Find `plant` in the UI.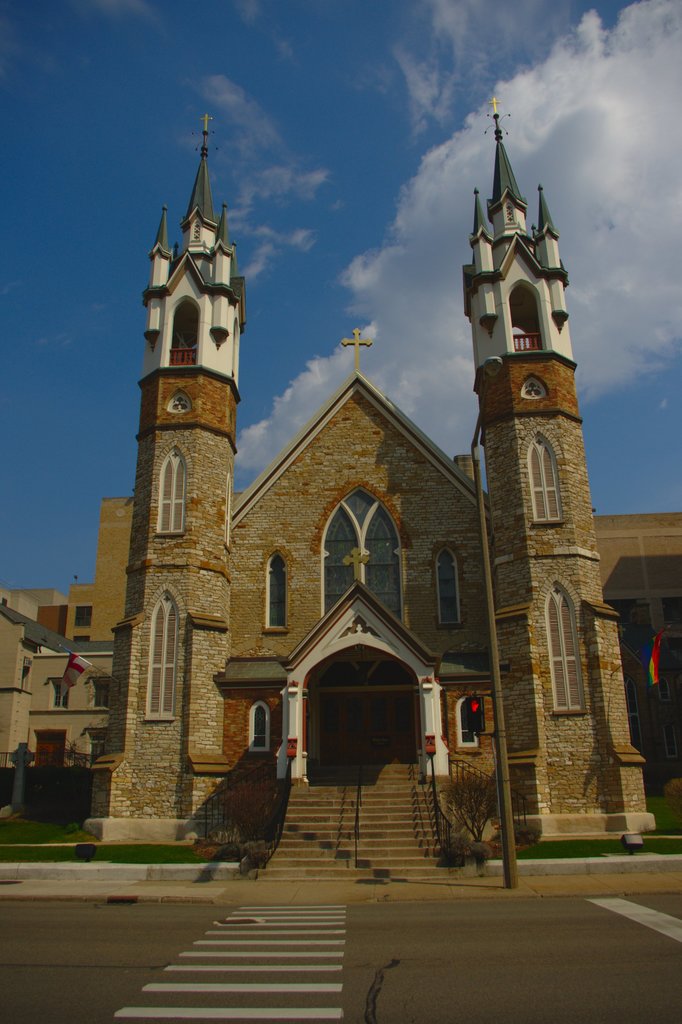
UI element at rect(636, 786, 674, 831).
